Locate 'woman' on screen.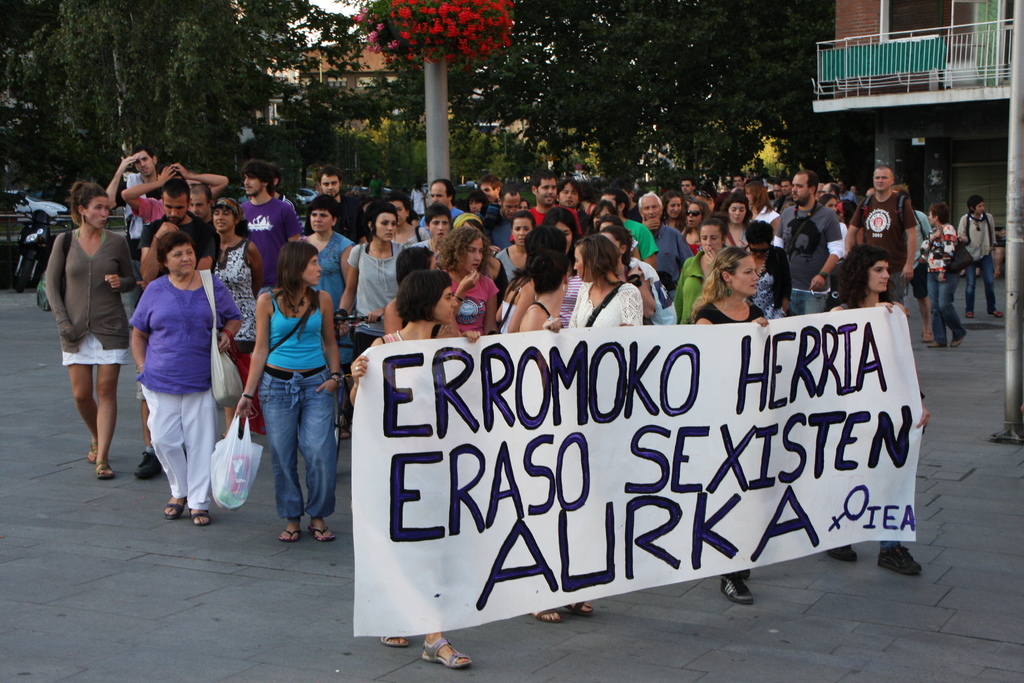
On screen at box(385, 194, 426, 248).
